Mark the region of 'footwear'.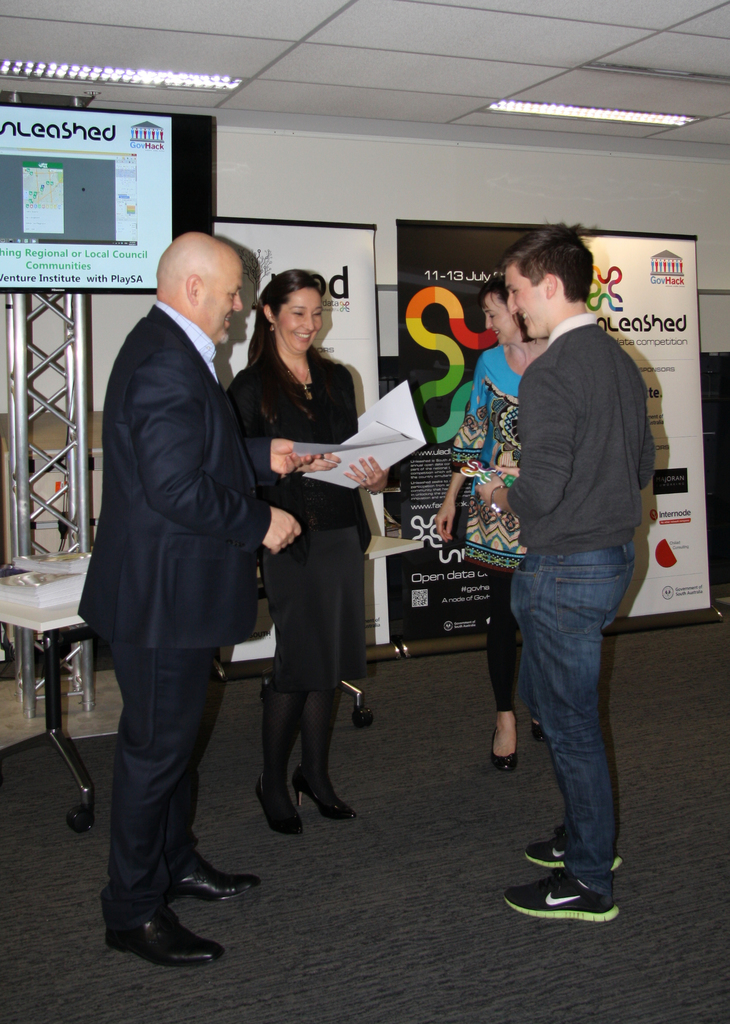
Region: [255,776,304,834].
